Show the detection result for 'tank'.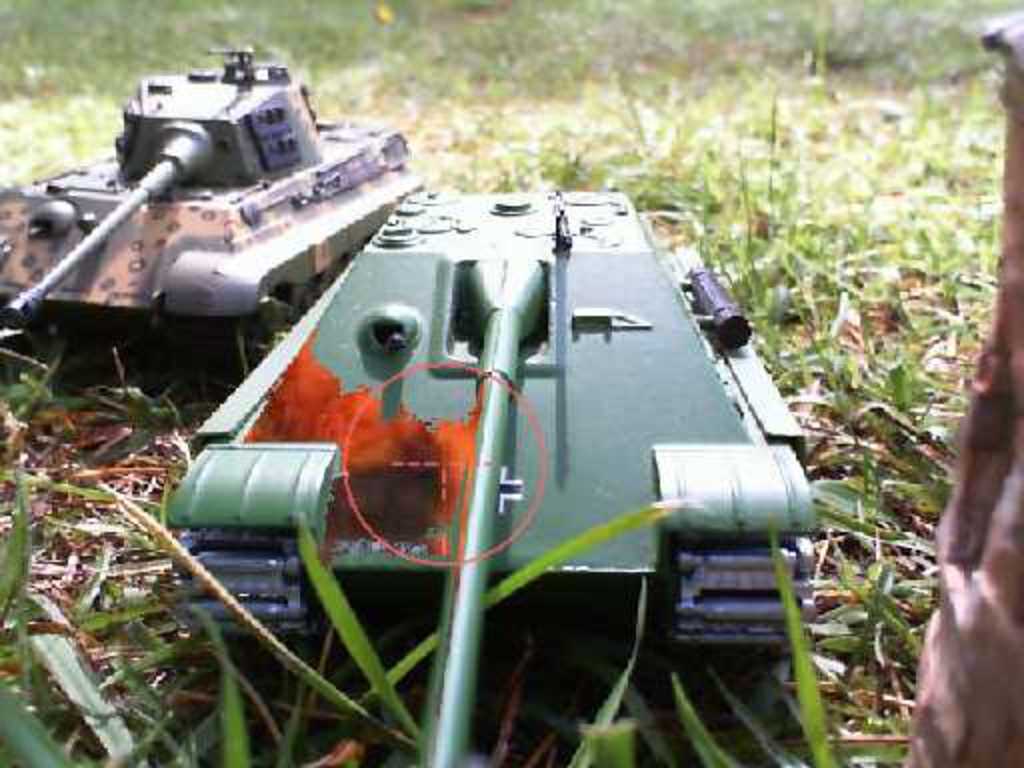
162,184,820,766.
